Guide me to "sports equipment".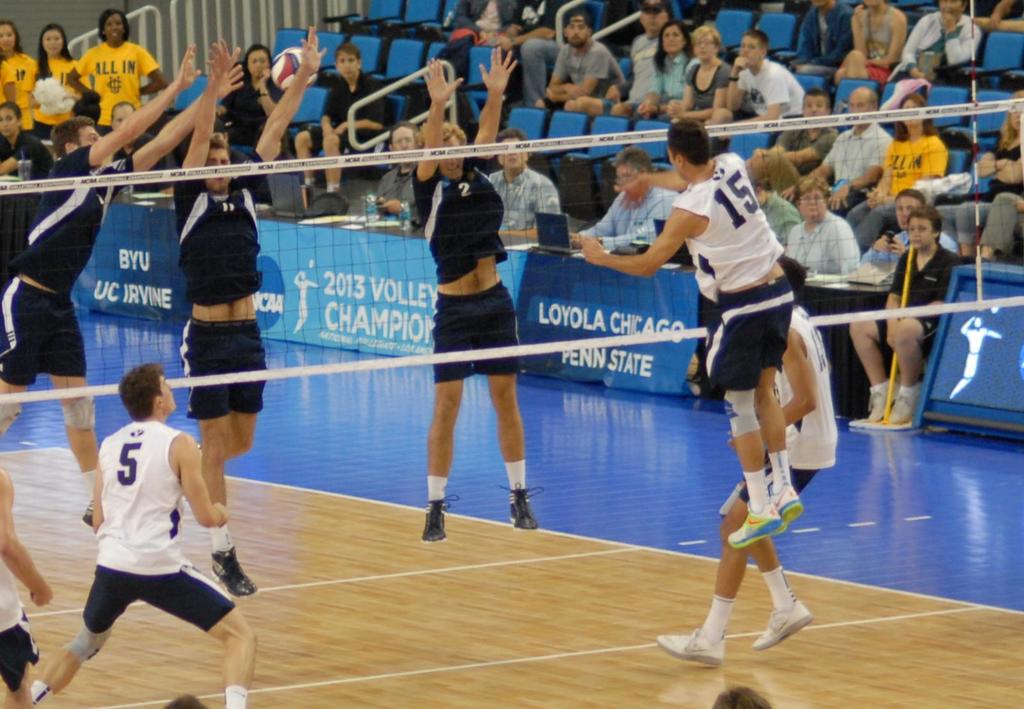
Guidance: (0,96,1023,412).
